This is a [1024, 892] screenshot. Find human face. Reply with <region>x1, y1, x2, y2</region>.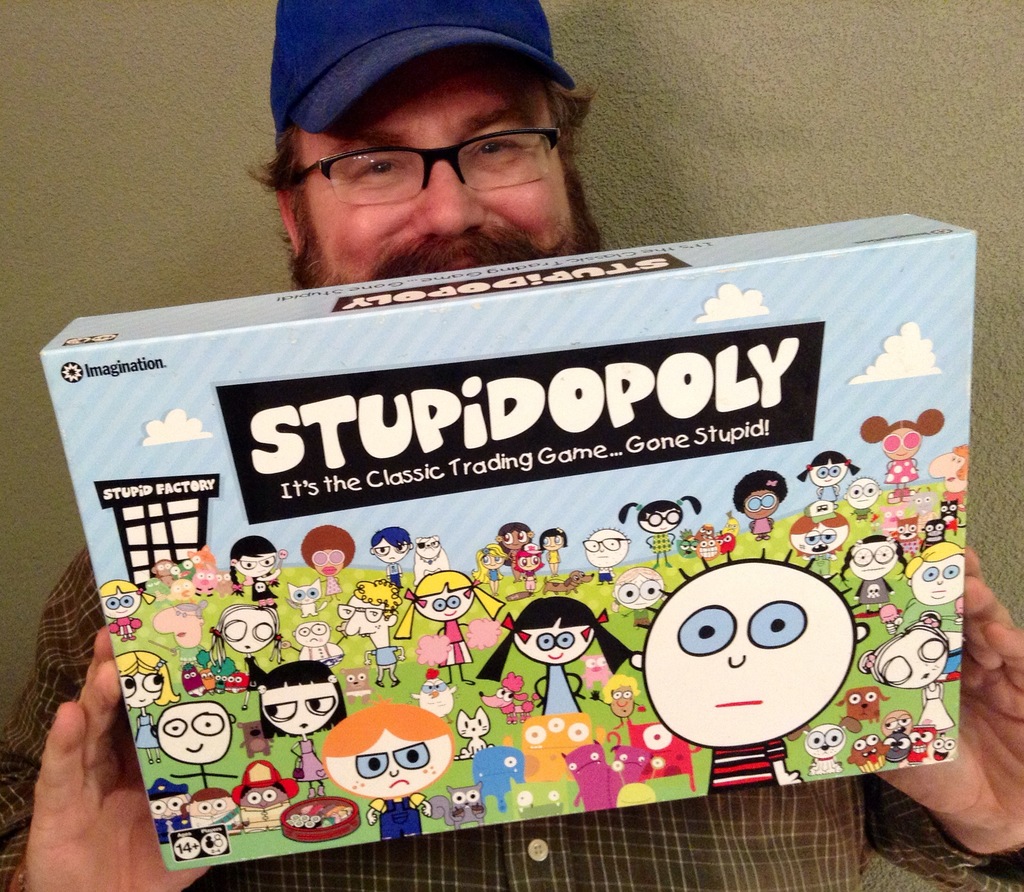
<region>881, 429, 919, 458</region>.
